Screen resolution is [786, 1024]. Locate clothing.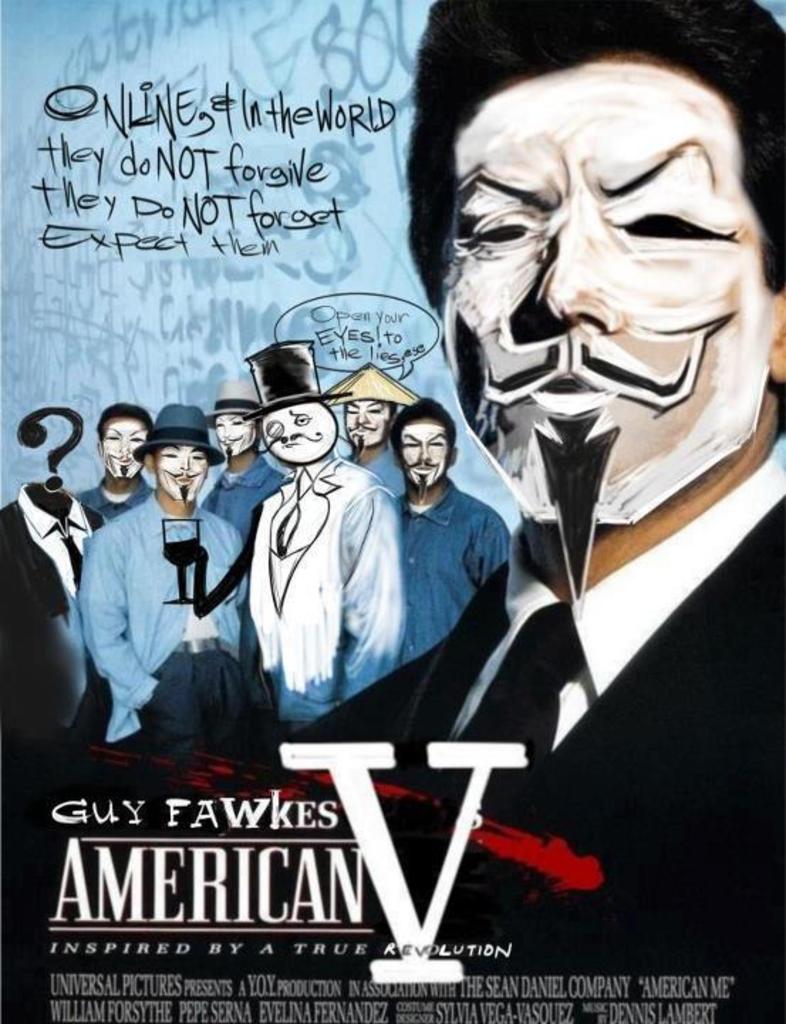
bbox=(125, 552, 782, 1023).
